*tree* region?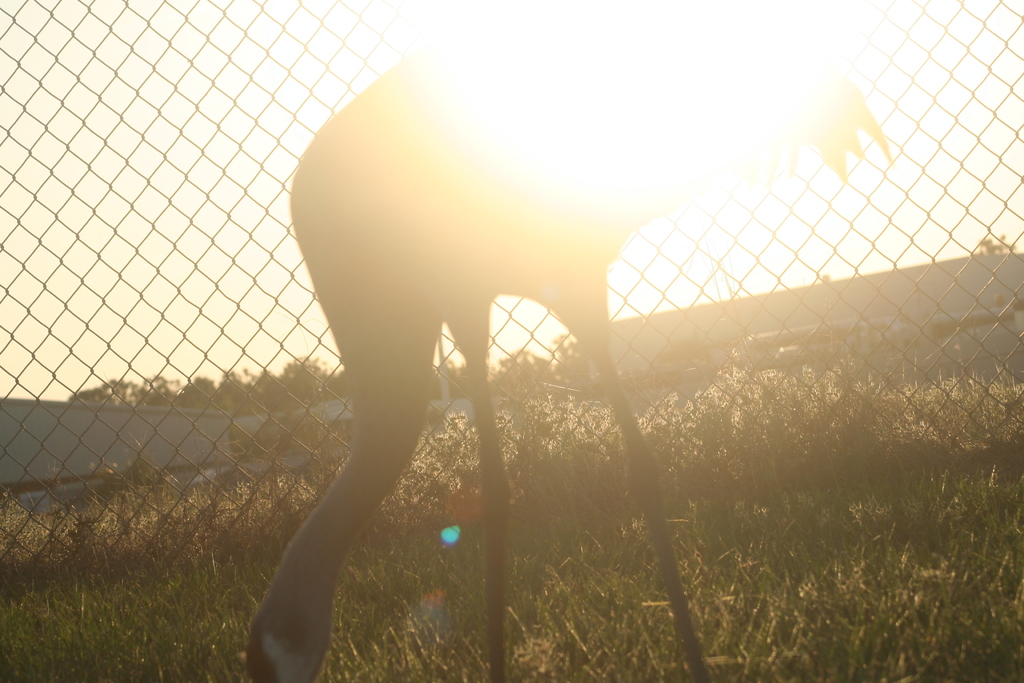
rect(976, 231, 1020, 254)
